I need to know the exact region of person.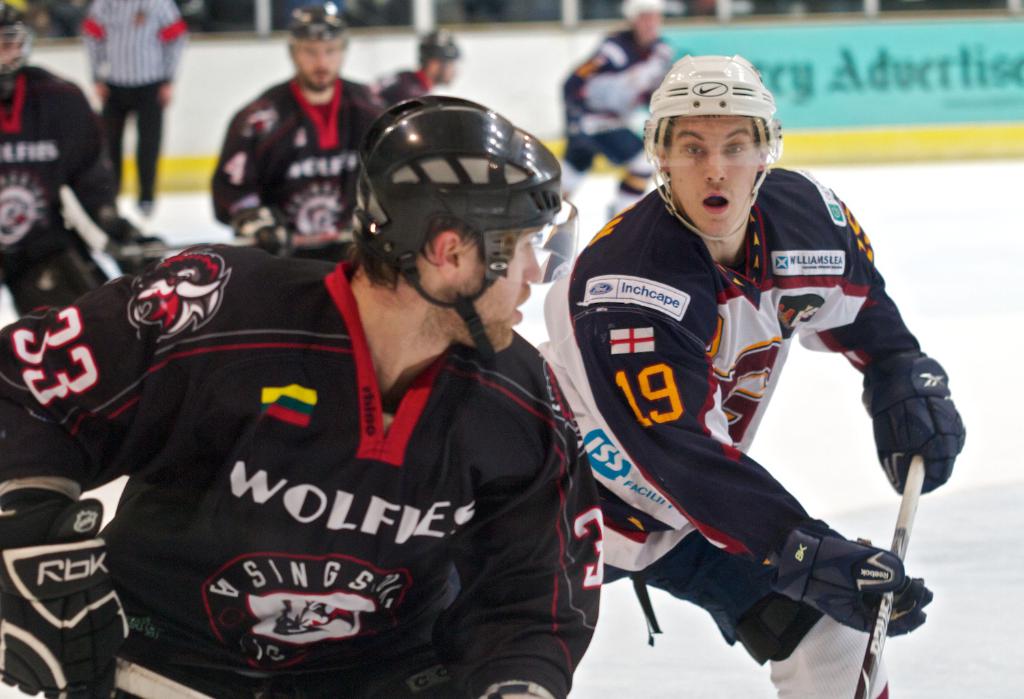
Region: l=205, t=0, r=390, b=255.
